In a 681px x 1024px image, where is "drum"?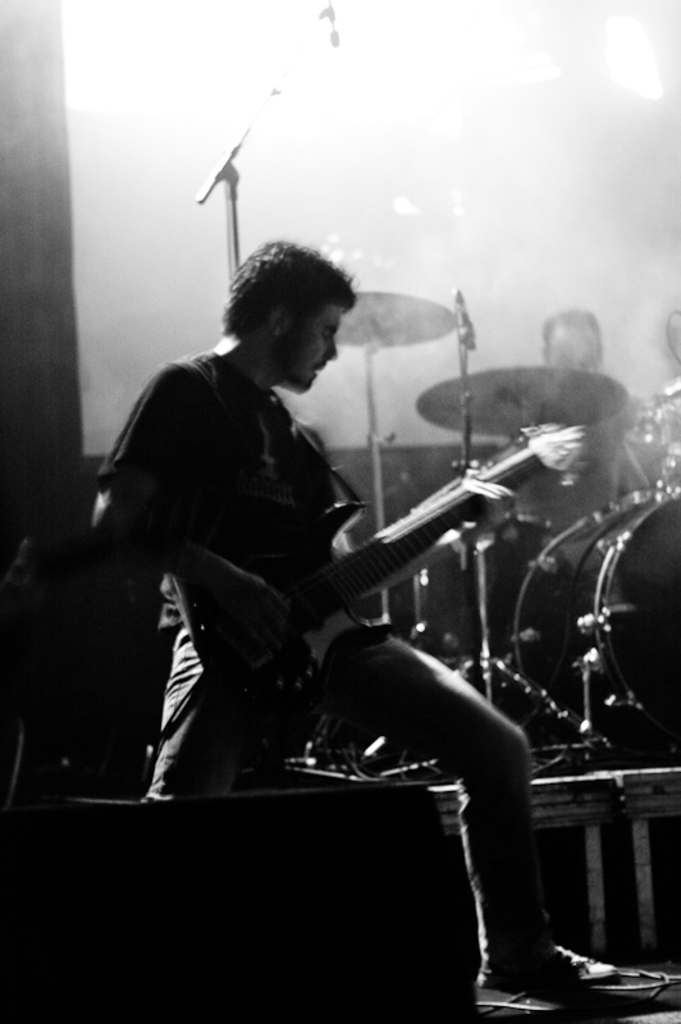
Rect(509, 488, 680, 754).
